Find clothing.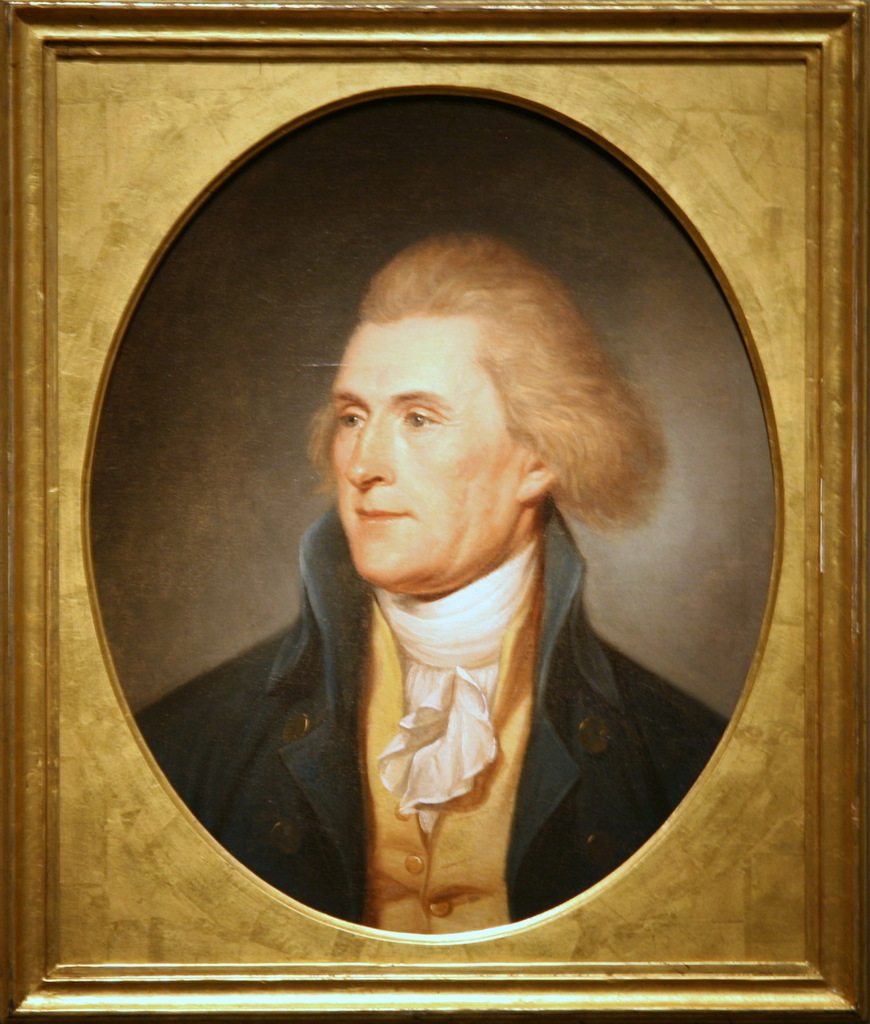
bbox(227, 439, 693, 943).
